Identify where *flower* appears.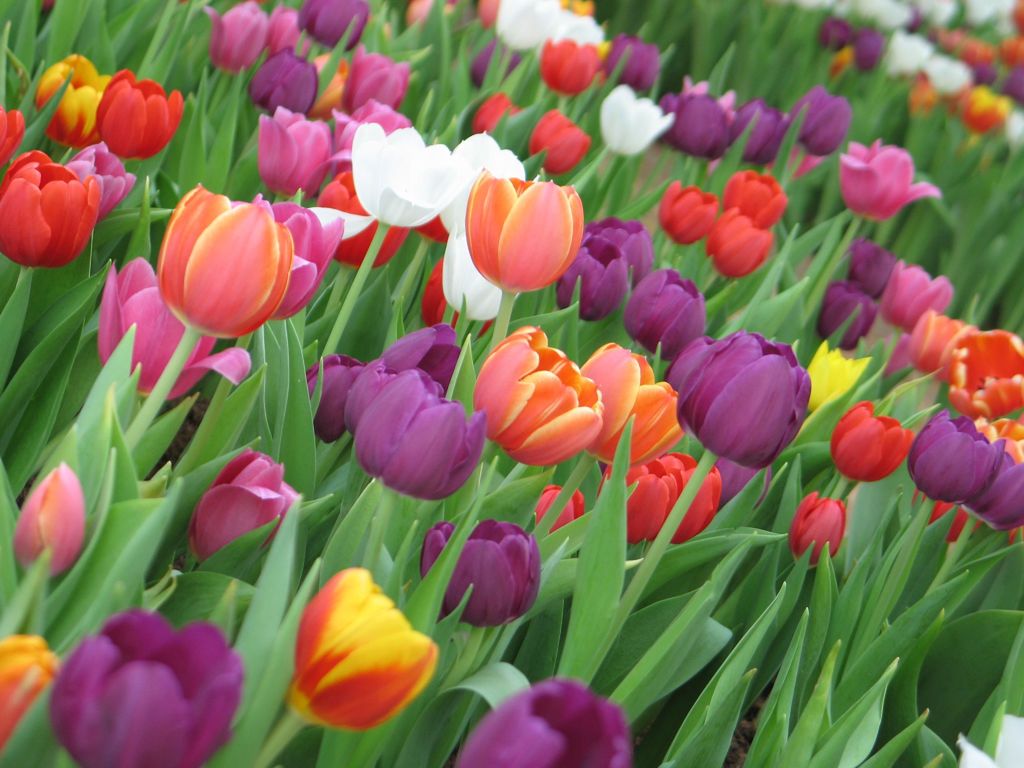
Appears at {"x1": 546, "y1": 35, "x2": 603, "y2": 97}.
